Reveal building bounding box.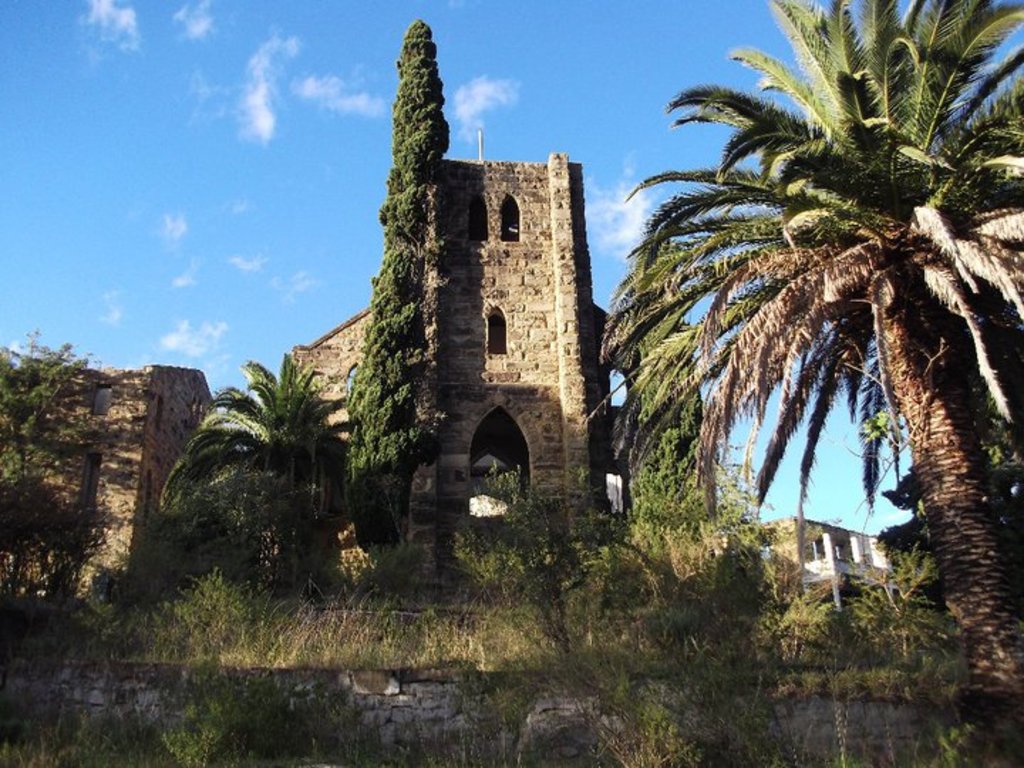
Revealed: box(274, 148, 714, 576).
